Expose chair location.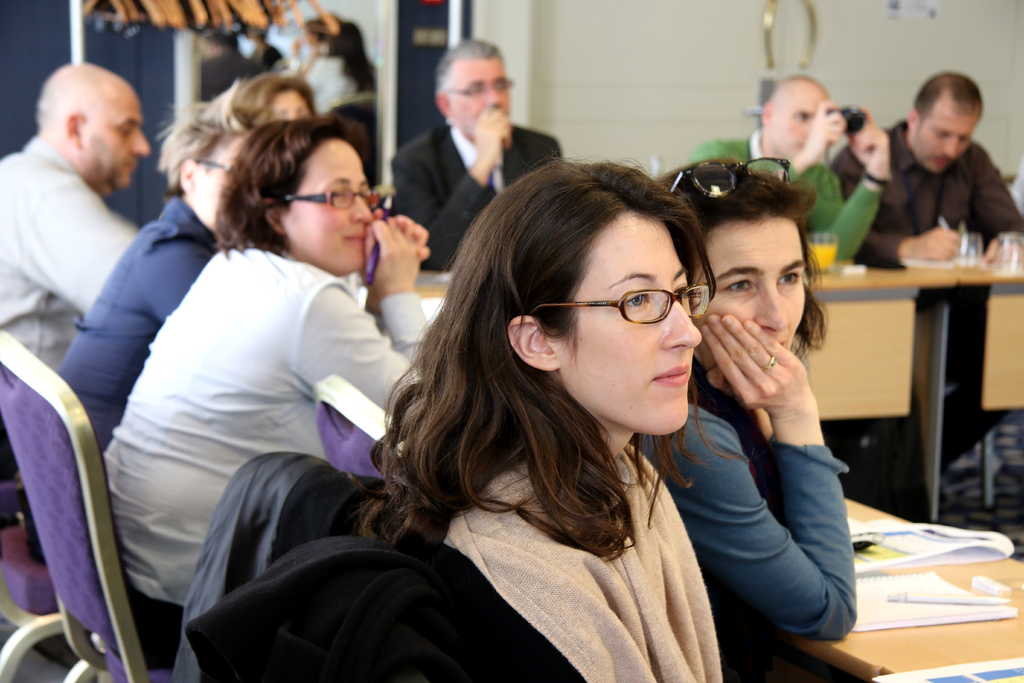
Exposed at Rect(4, 308, 215, 682).
